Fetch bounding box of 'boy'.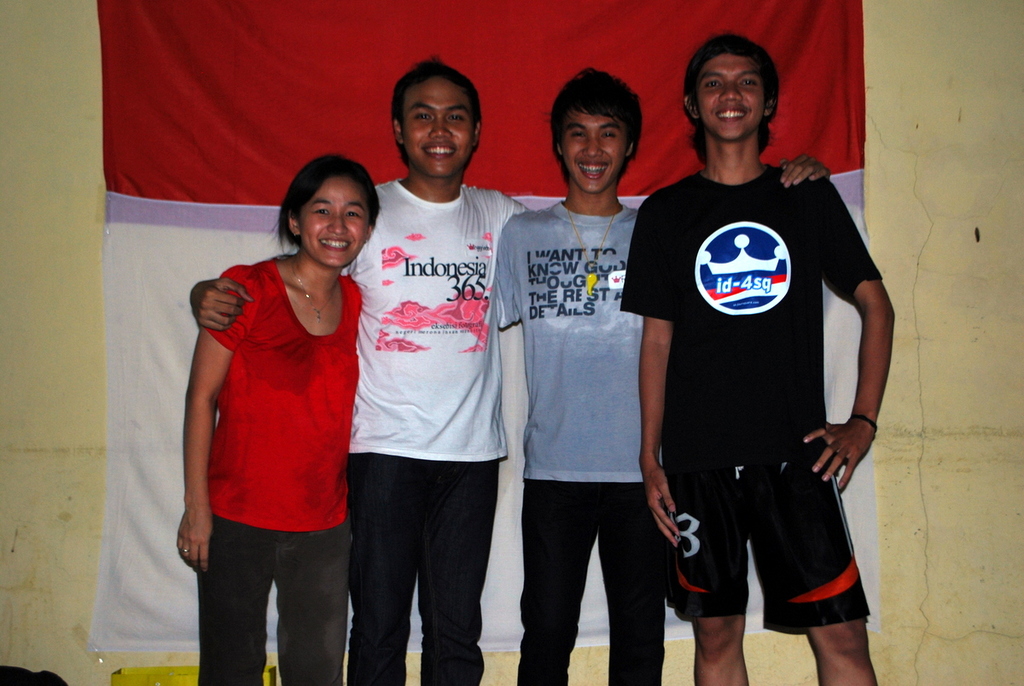
Bbox: l=625, t=26, r=893, b=685.
